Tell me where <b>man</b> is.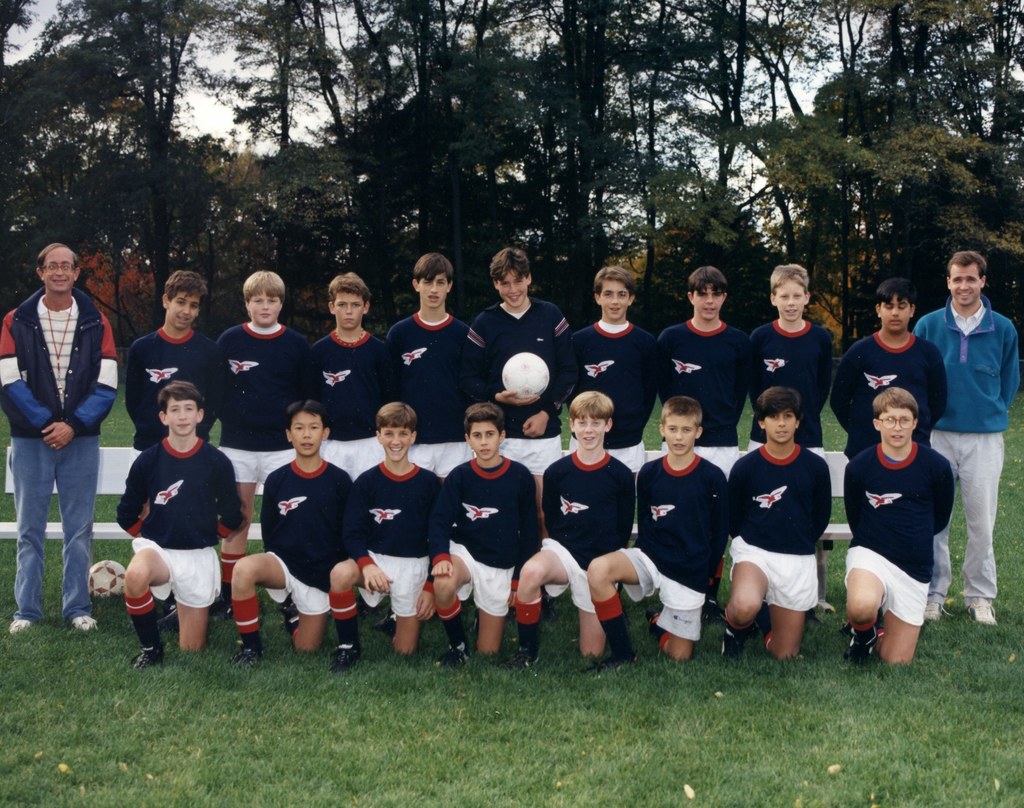
<b>man</b> is at l=0, t=241, r=128, b=643.
